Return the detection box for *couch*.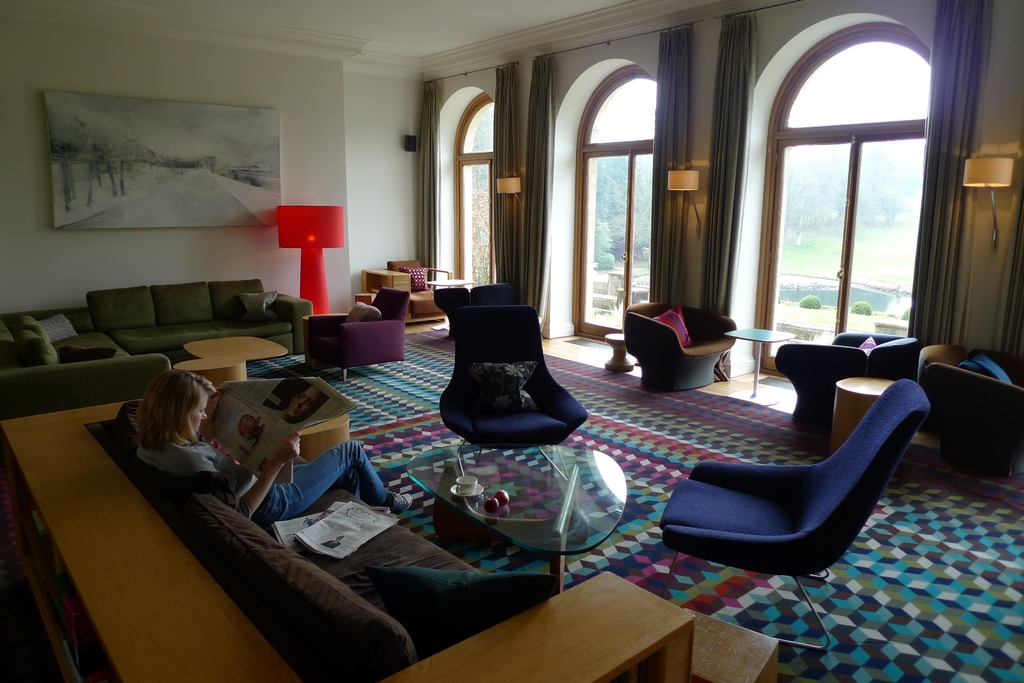
0:277:311:421.
